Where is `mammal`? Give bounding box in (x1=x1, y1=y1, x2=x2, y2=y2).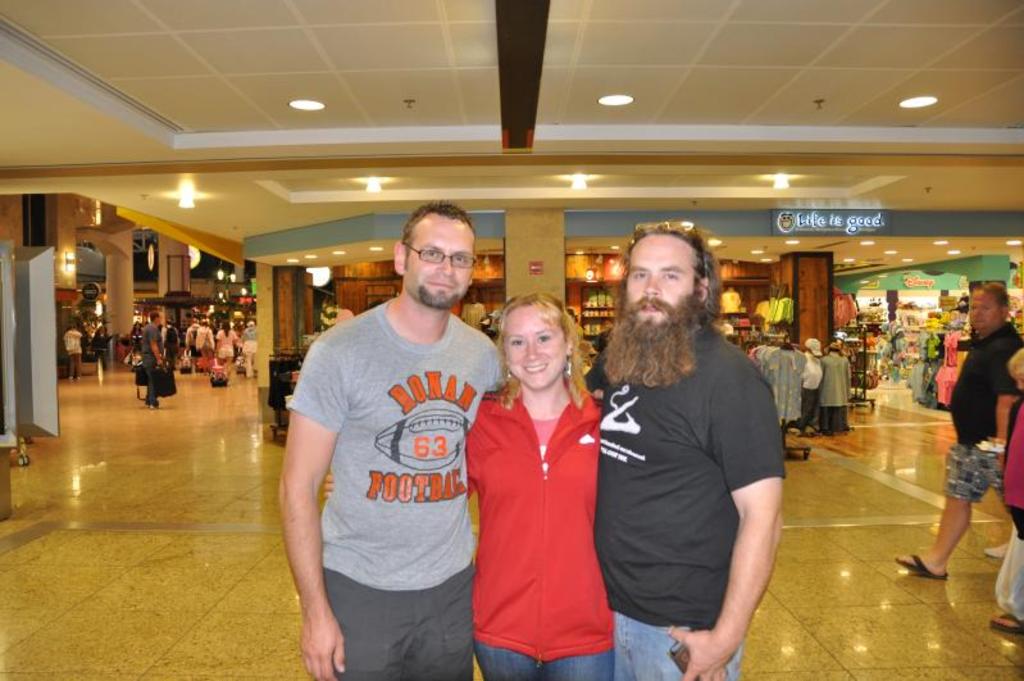
(x1=142, y1=309, x2=167, y2=407).
